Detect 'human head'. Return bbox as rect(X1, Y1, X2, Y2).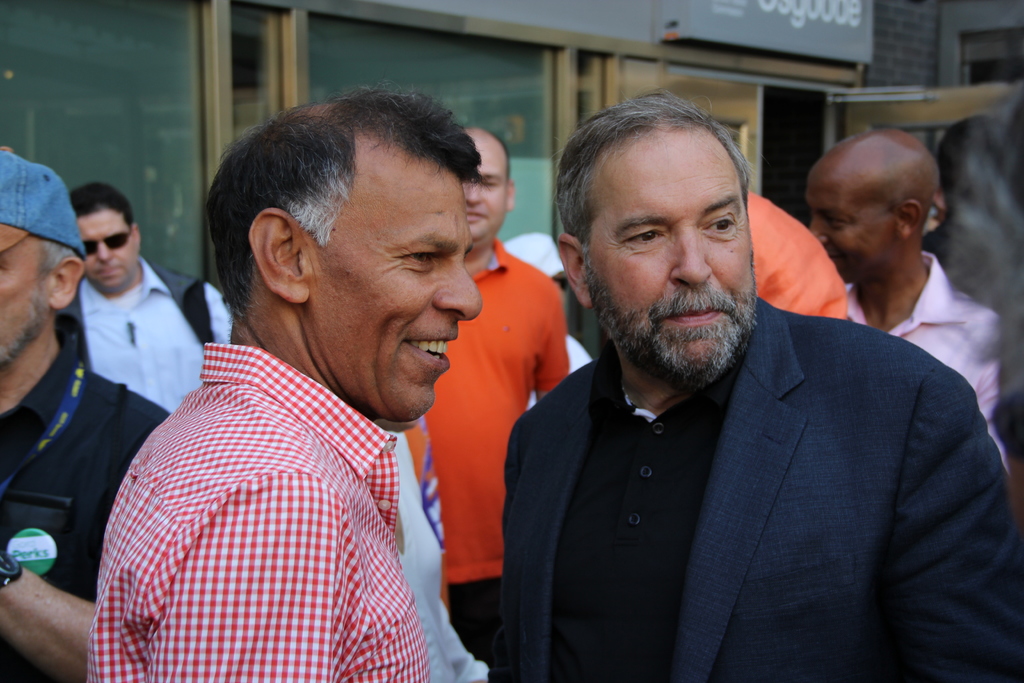
rect(0, 147, 89, 367).
